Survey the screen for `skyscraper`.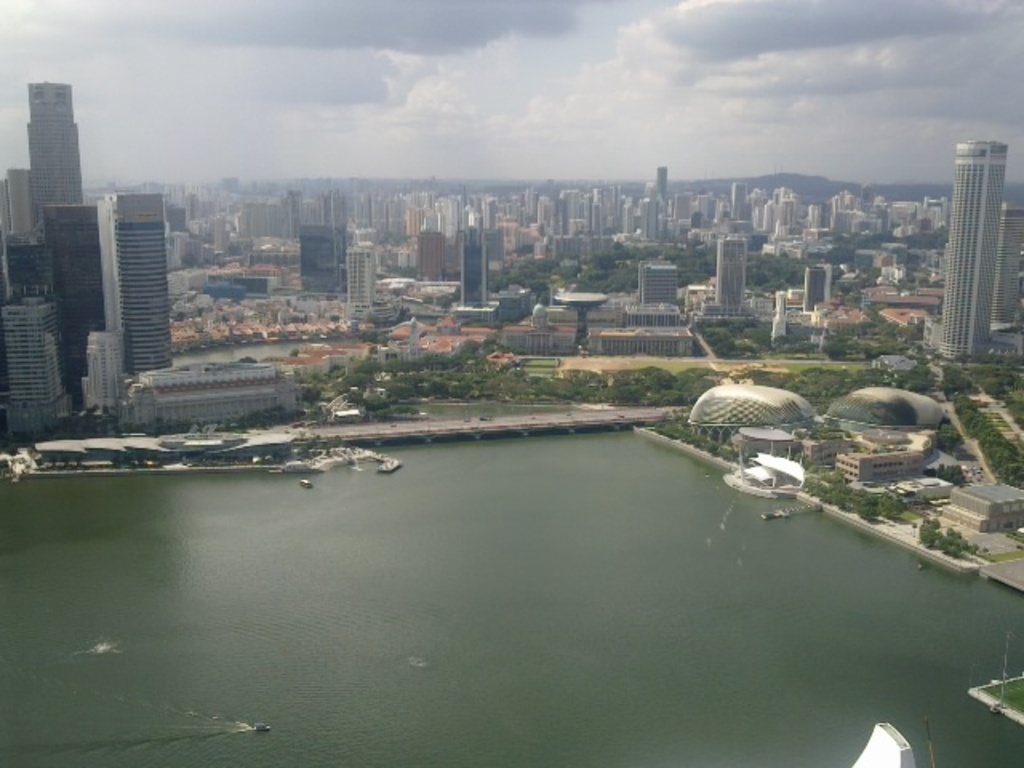
Survey found: l=933, t=123, r=1023, b=374.
